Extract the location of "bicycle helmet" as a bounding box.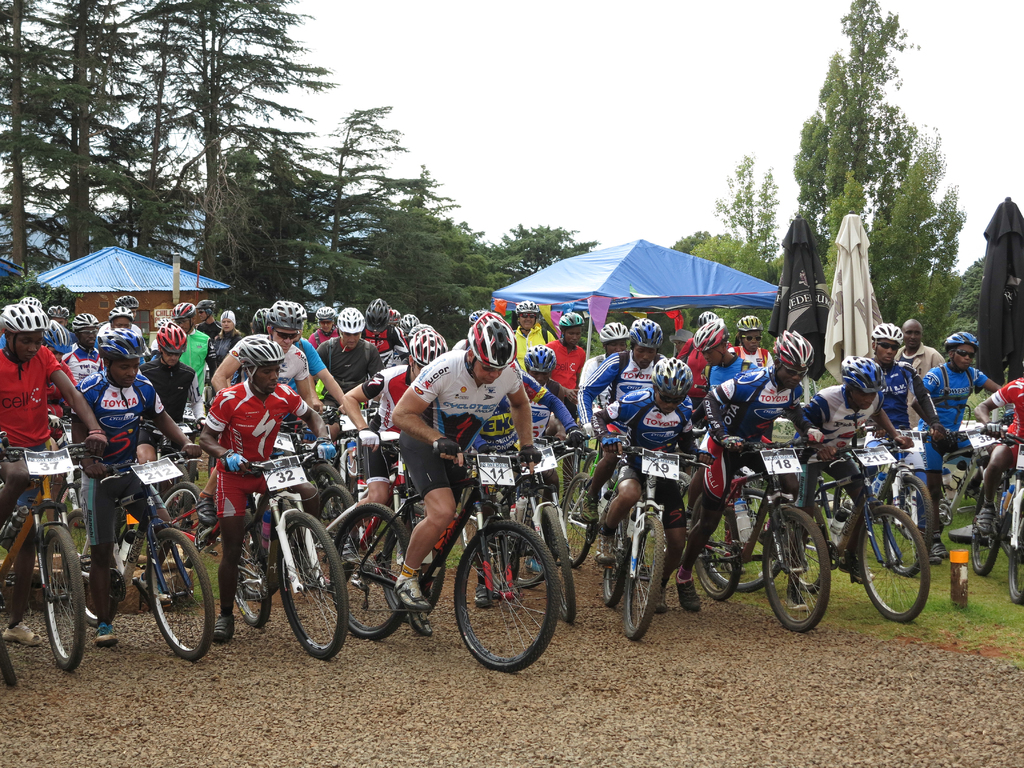
box(652, 360, 689, 403).
